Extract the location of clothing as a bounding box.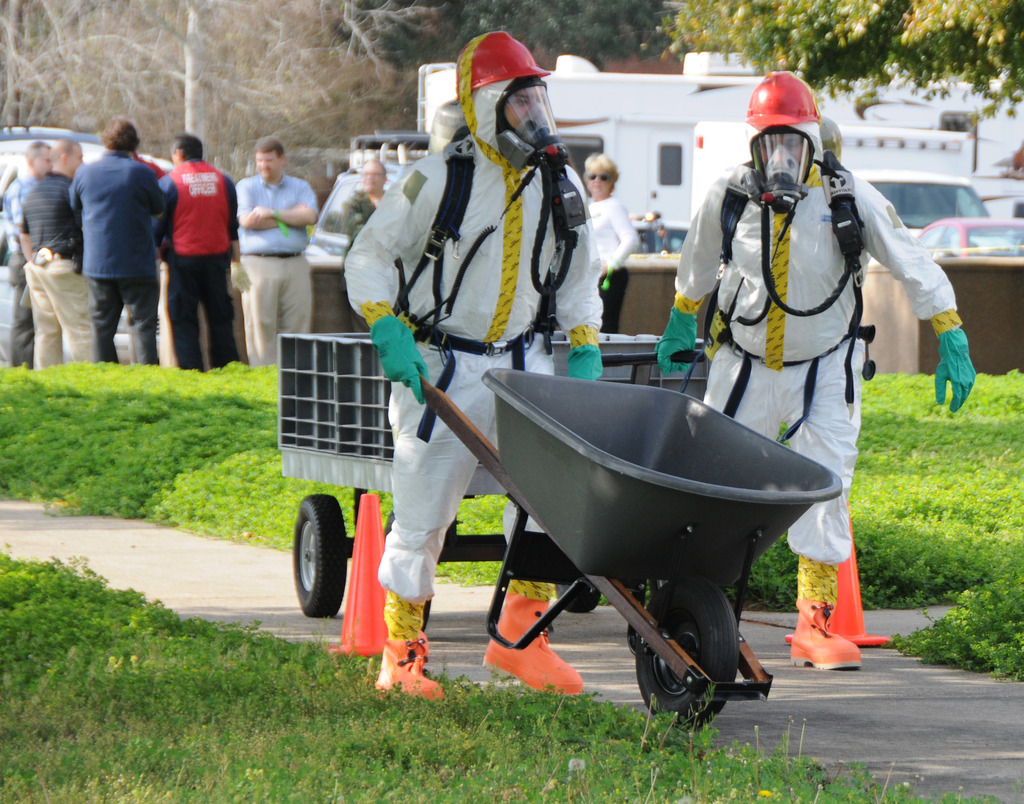
rect(344, 158, 600, 616).
